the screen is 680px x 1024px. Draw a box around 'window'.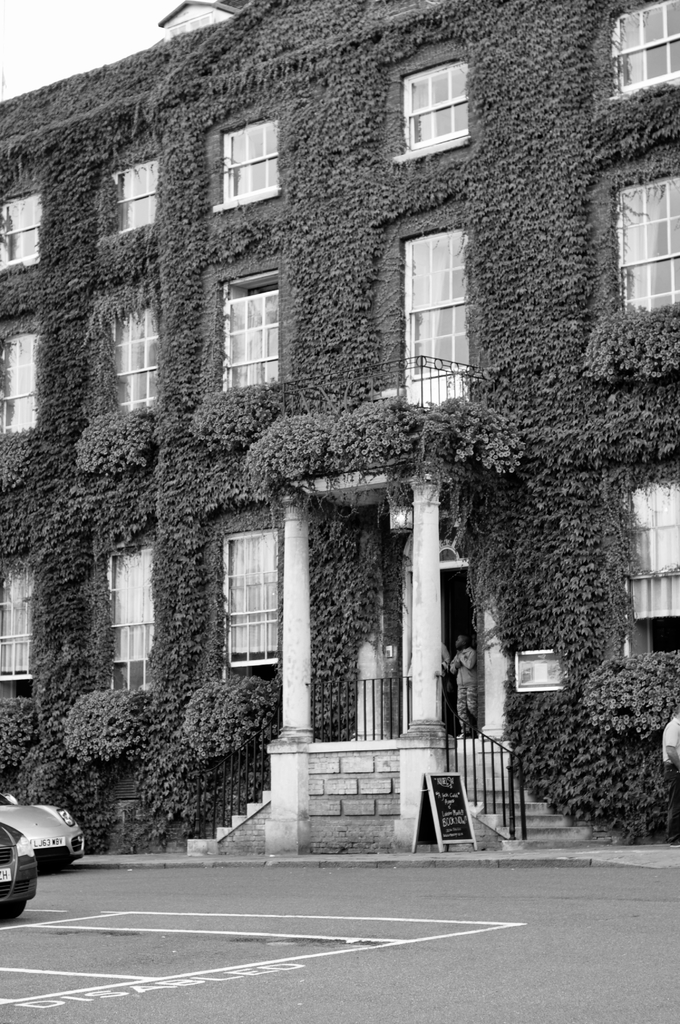
select_region(631, 472, 679, 614).
